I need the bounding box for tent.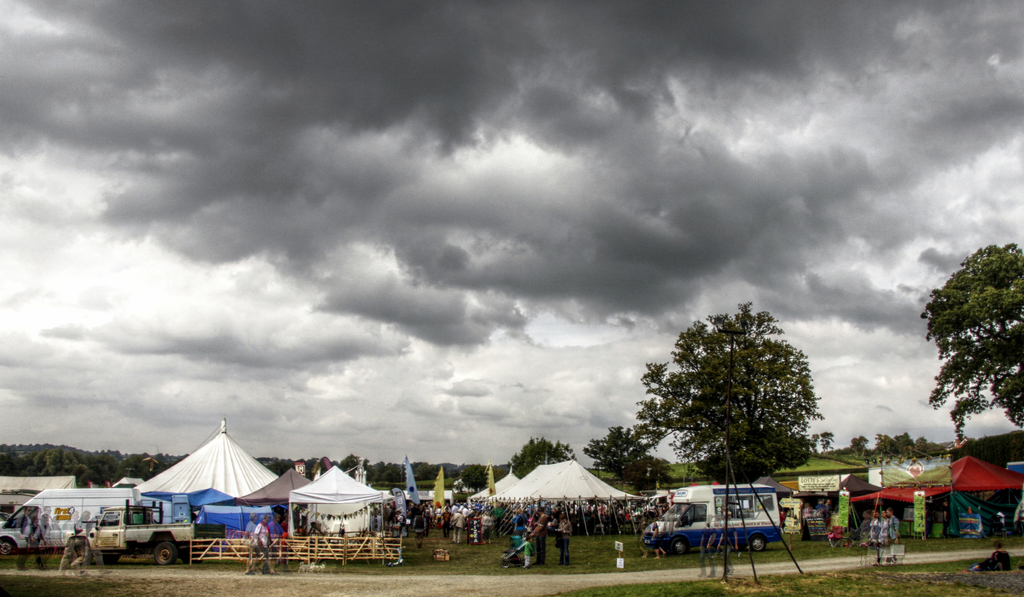
Here it is: [4,468,68,512].
